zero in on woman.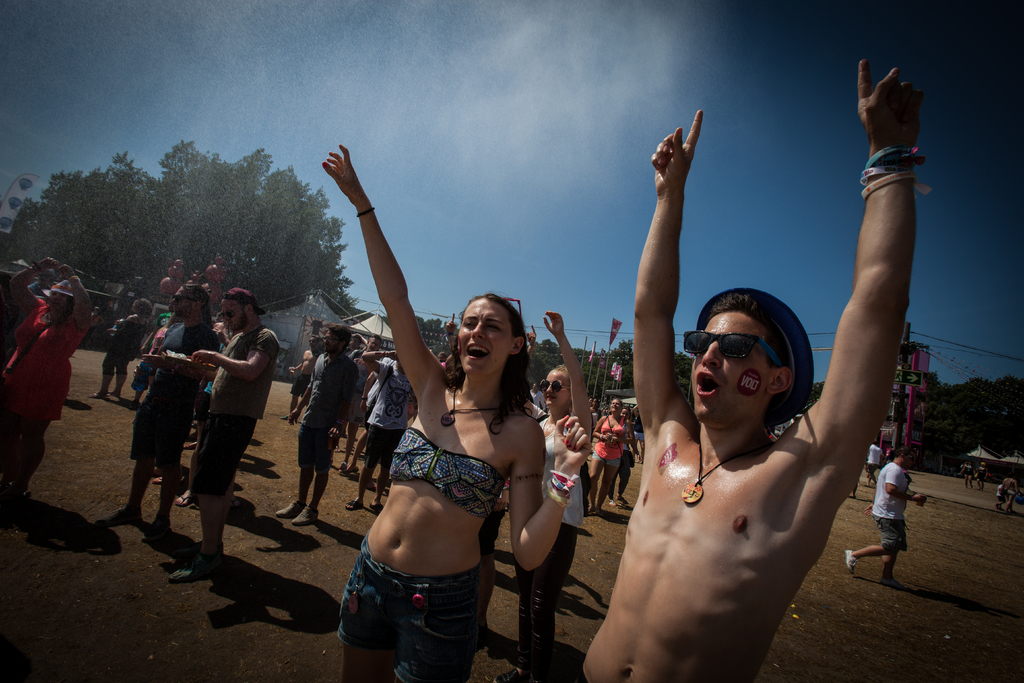
Zeroed in: locate(321, 144, 586, 682).
